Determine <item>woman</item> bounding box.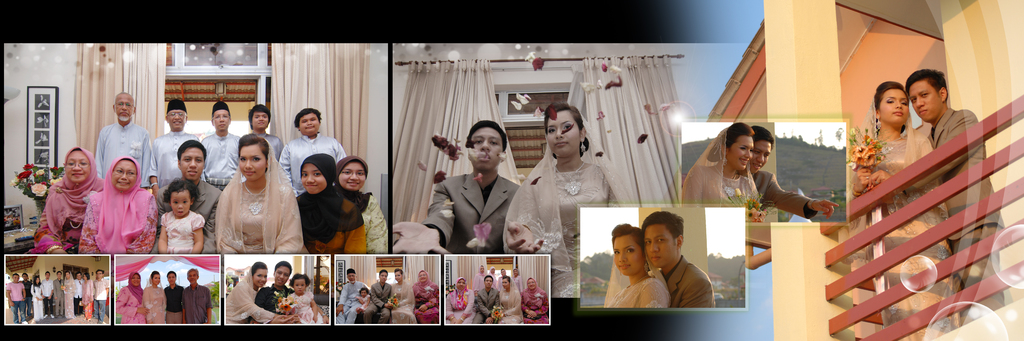
Determined: [31,138,101,257].
